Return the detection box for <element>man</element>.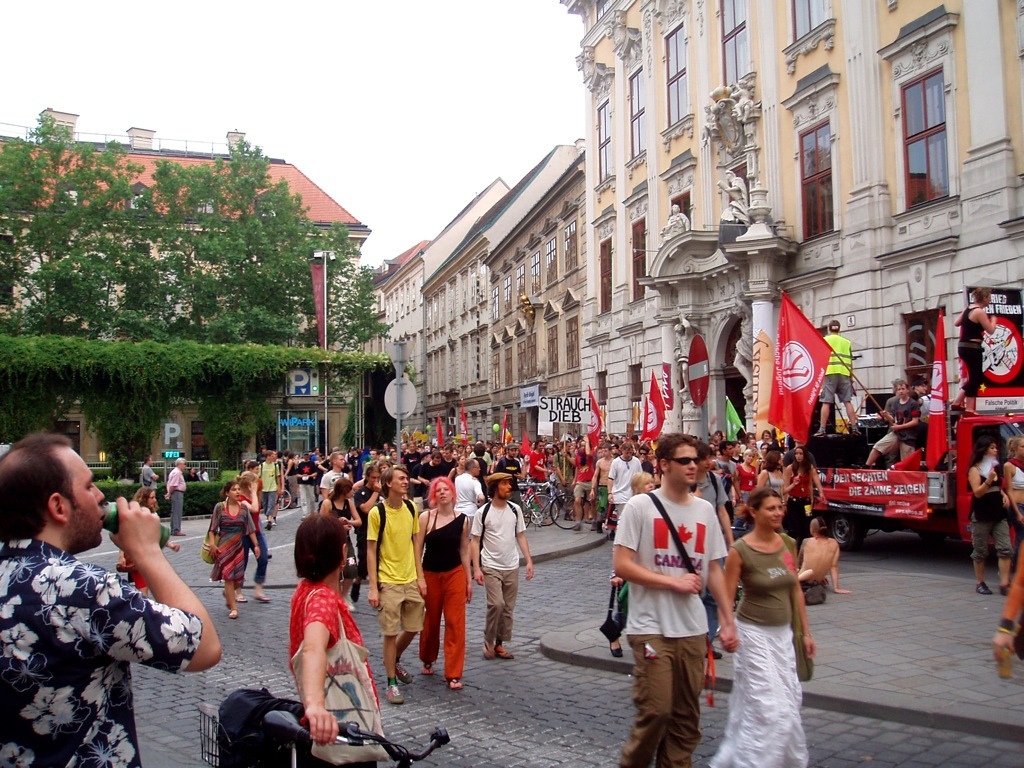
[left=814, top=317, right=860, bottom=441].
